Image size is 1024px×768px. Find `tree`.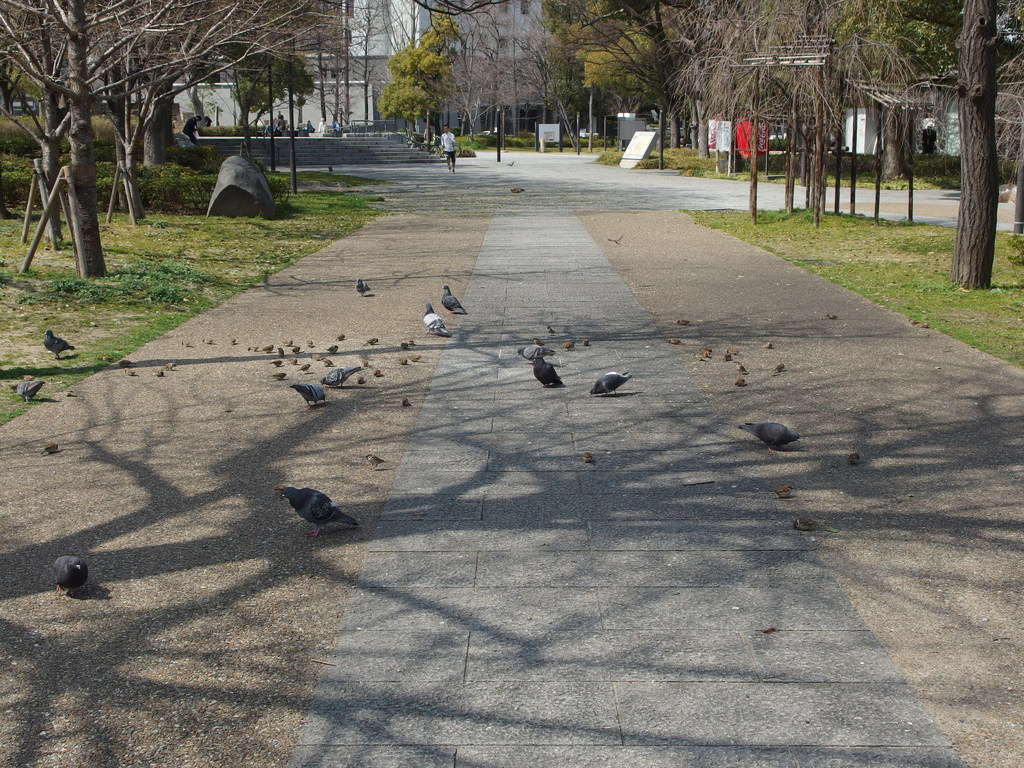
select_region(0, 0, 398, 232).
